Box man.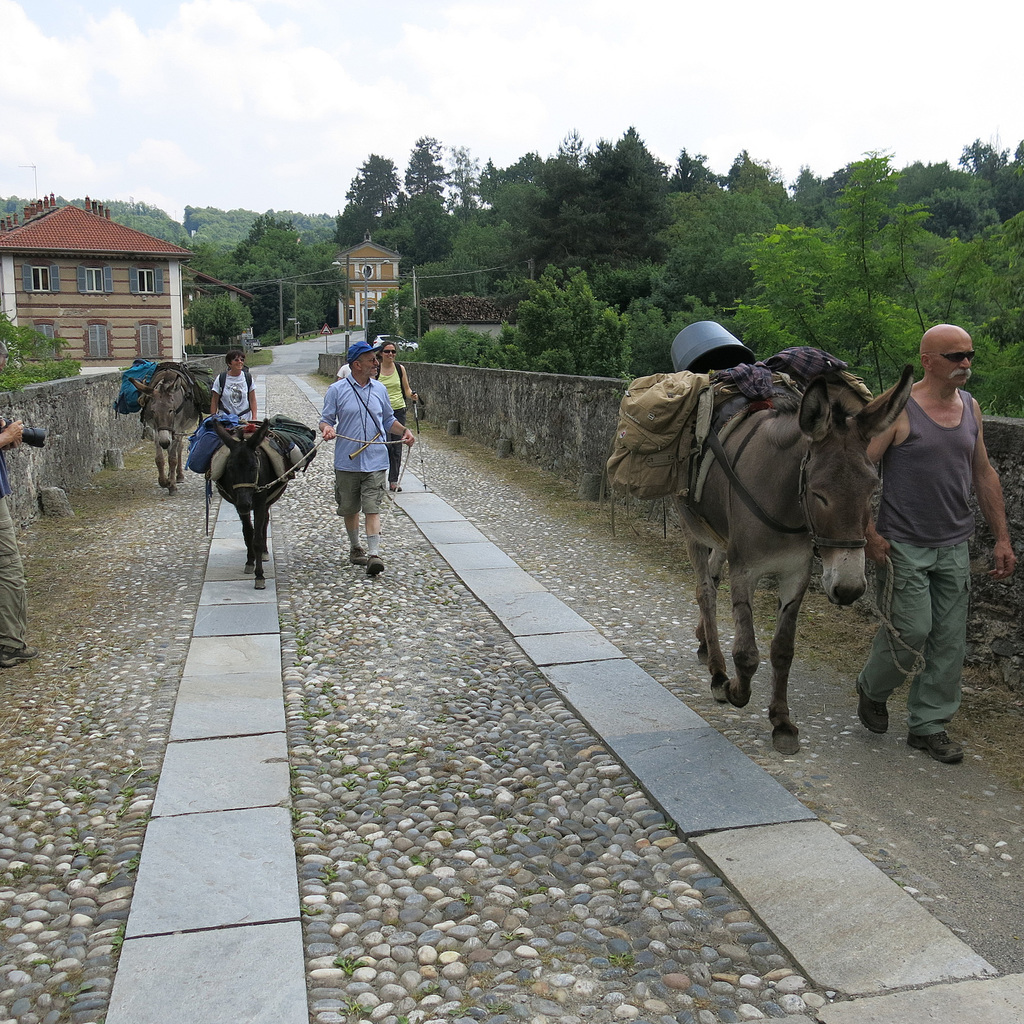
Rect(318, 342, 417, 575).
